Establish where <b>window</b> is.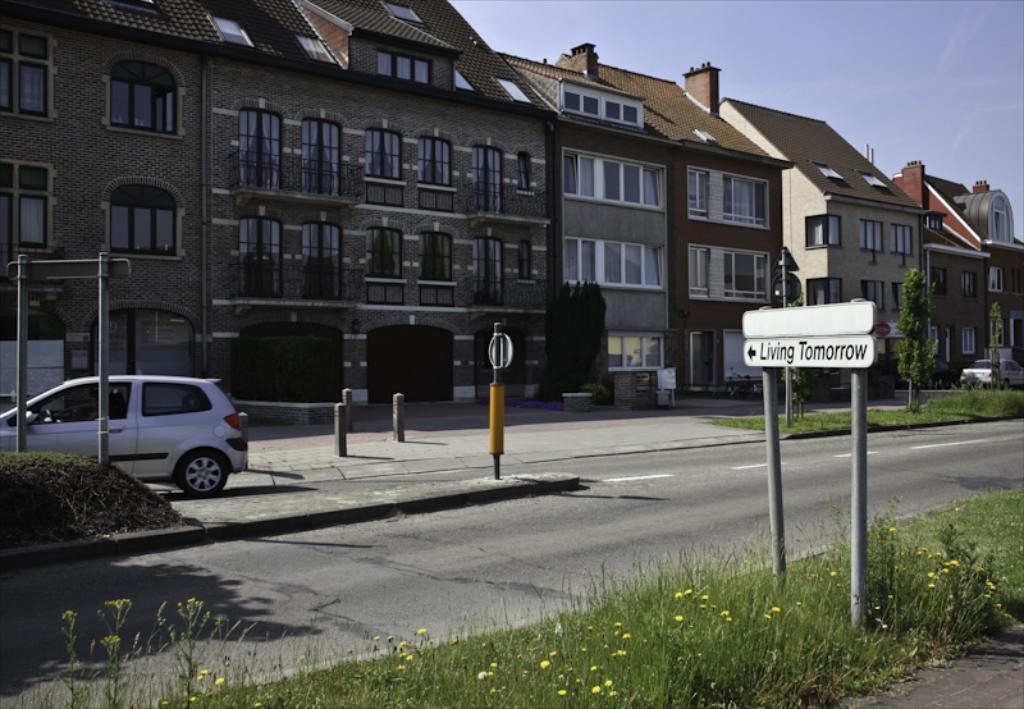
Established at 605 321 667 370.
